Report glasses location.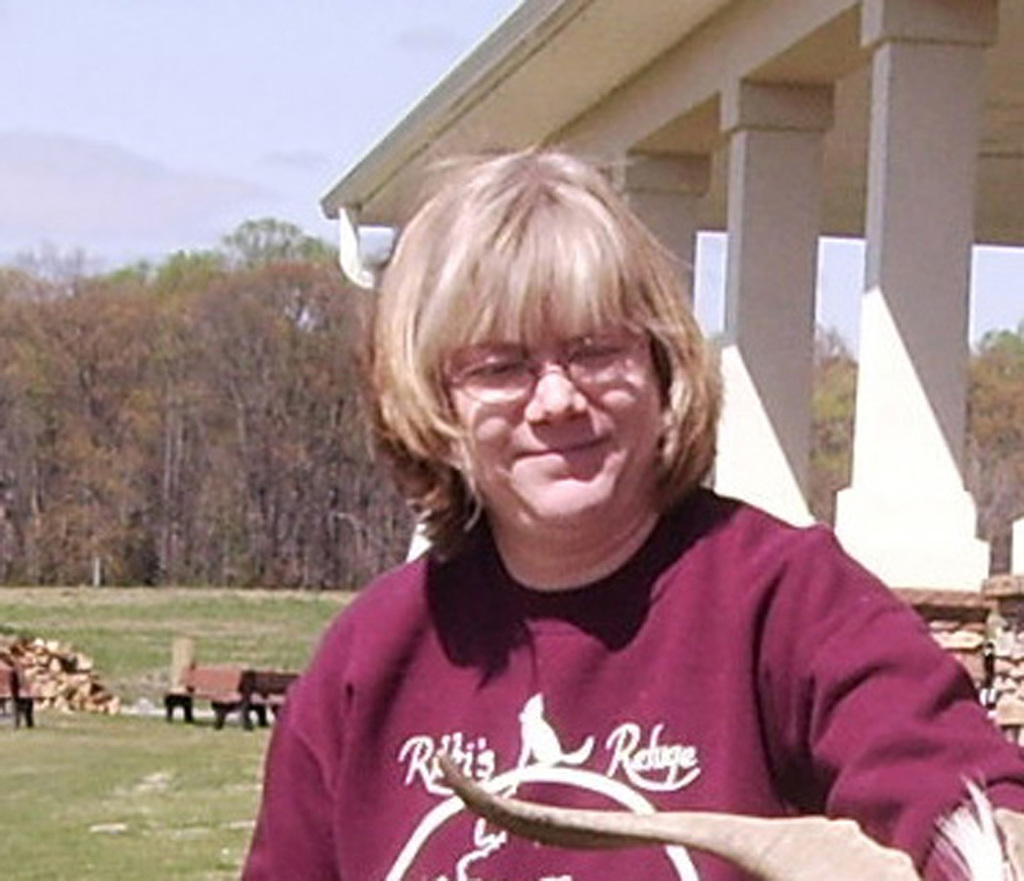
Report: detection(451, 345, 673, 416).
